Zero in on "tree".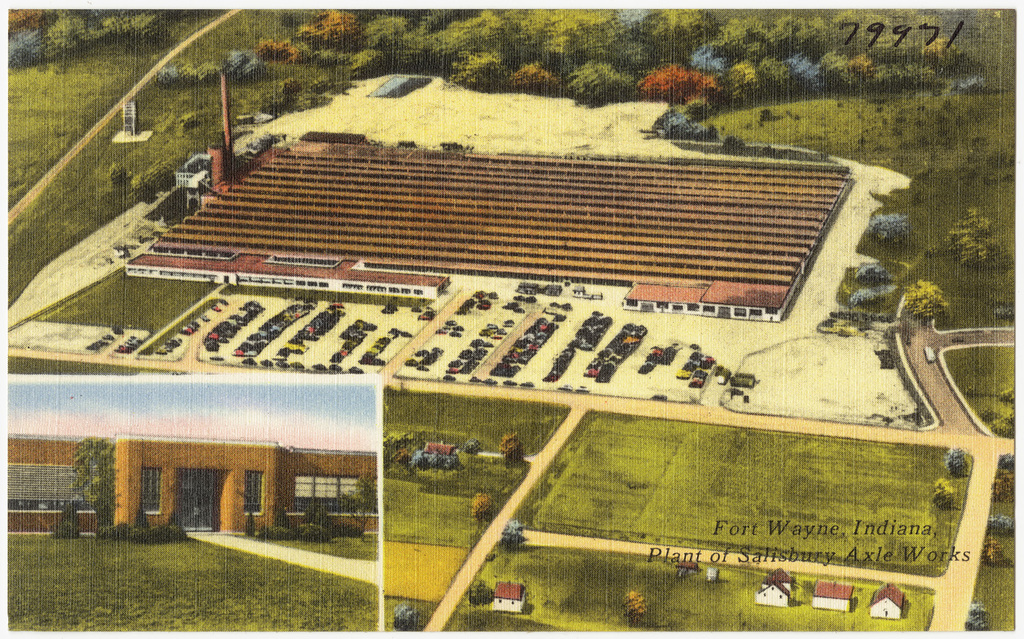
Zeroed in: 944/445/970/474.
